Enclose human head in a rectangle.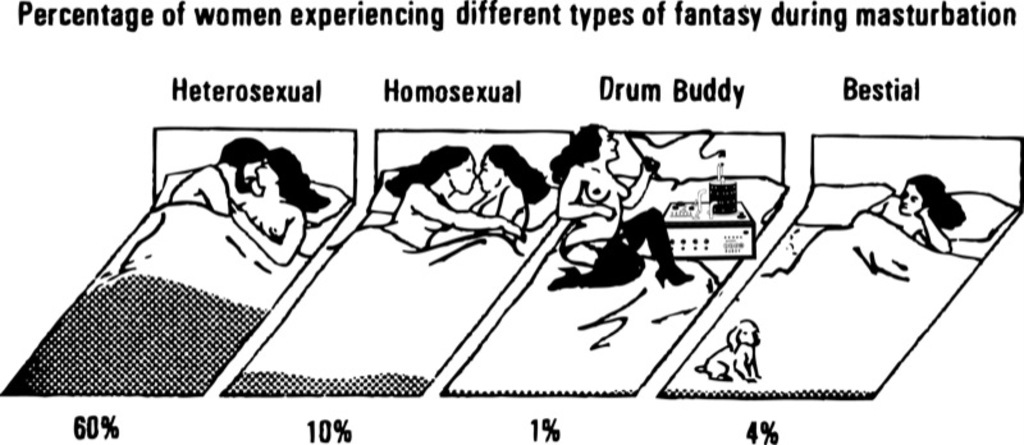
573:120:621:168.
